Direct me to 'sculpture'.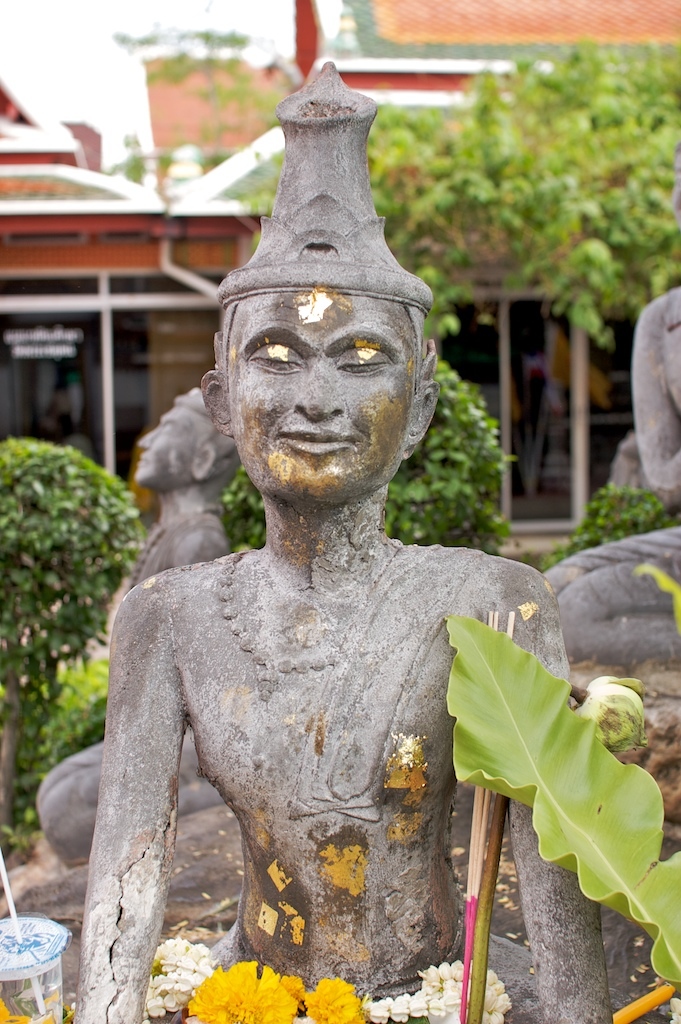
Direction: box=[97, 116, 596, 1023].
